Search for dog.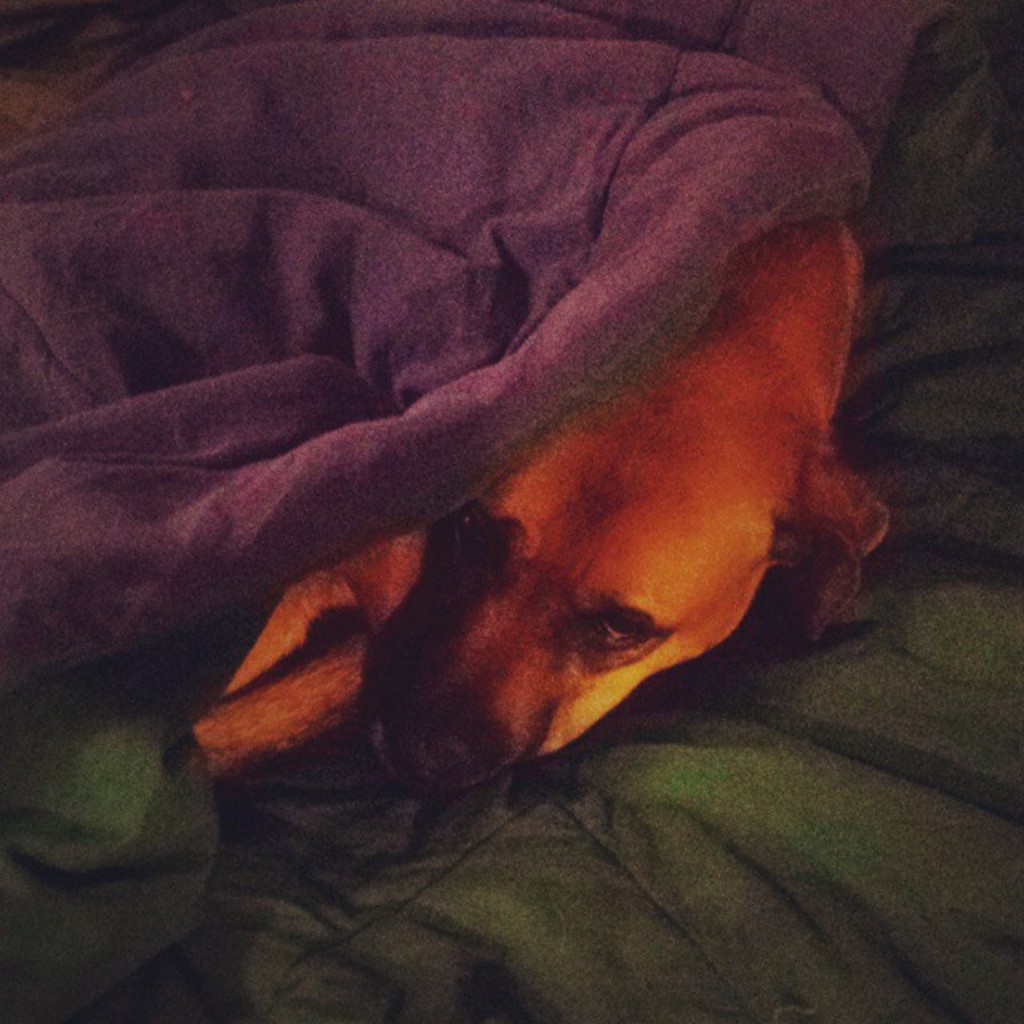
Found at 182 213 896 806.
